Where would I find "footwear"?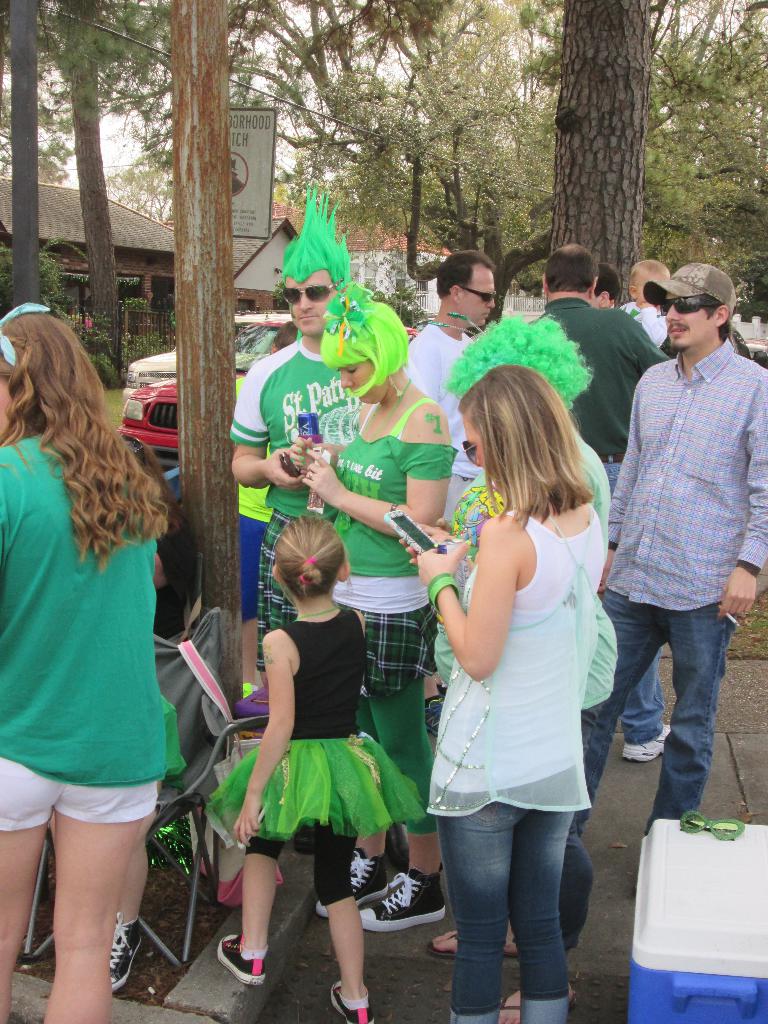
At 431/924/471/954.
